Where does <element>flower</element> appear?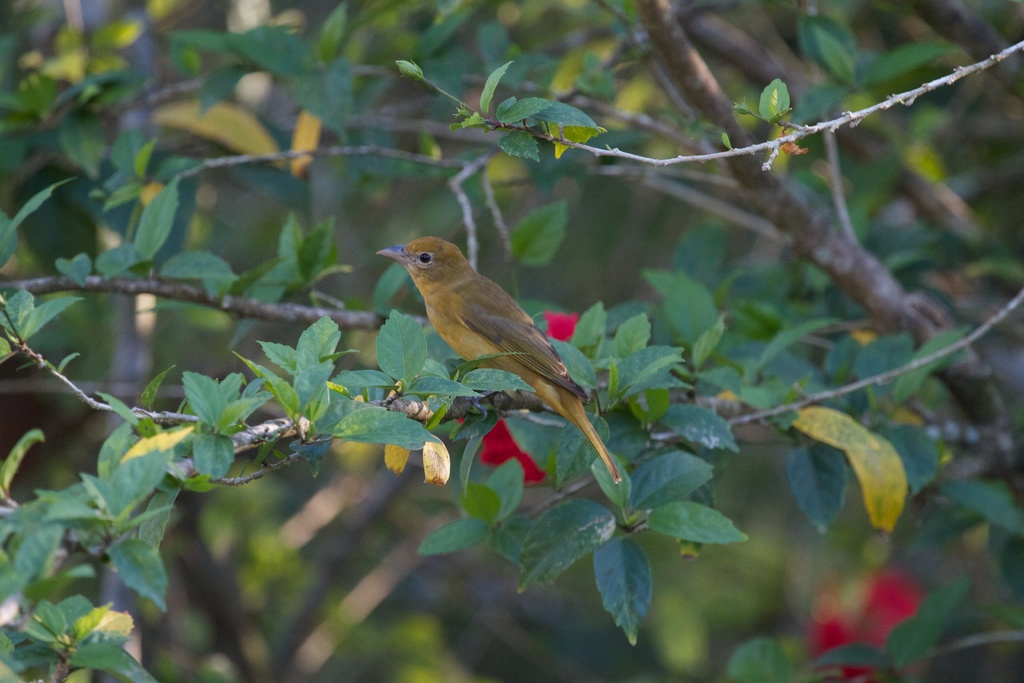
Appears at bbox=[804, 561, 932, 682].
